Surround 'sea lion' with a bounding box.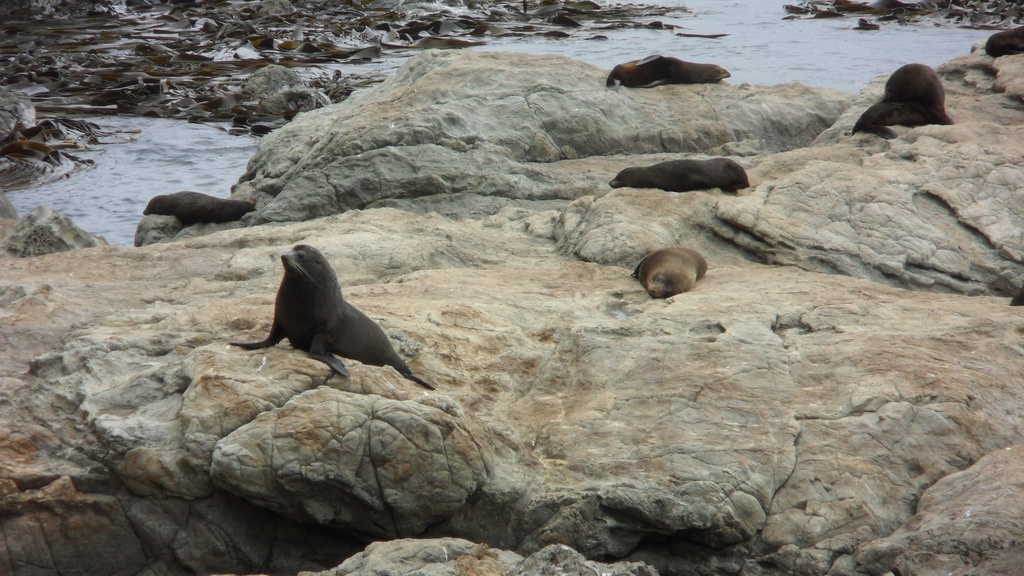
<bbox>890, 65, 943, 127</bbox>.
